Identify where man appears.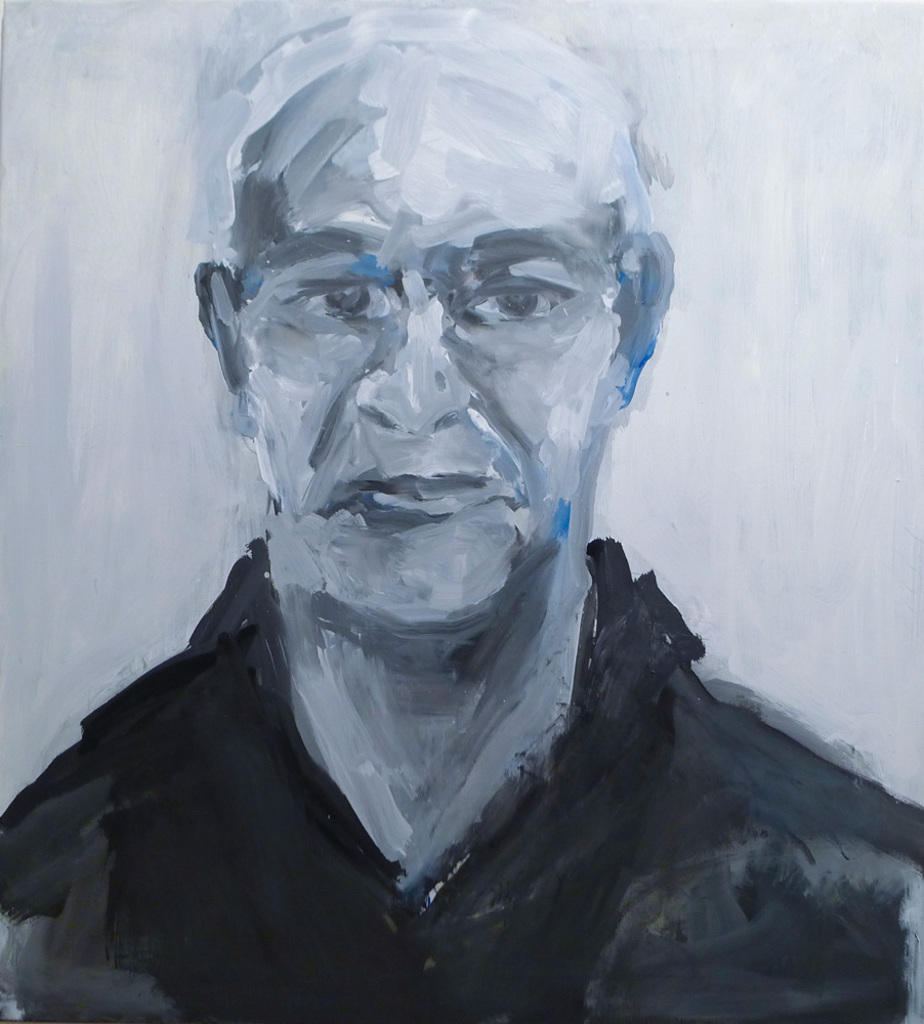
Appears at x1=46 y1=24 x2=833 y2=990.
